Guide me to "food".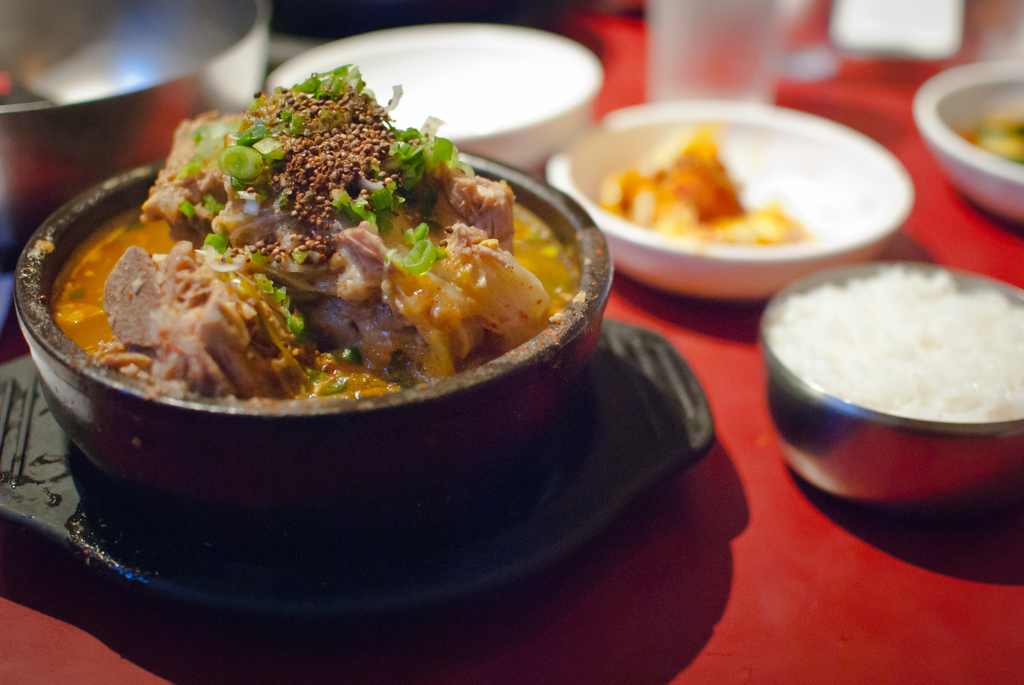
Guidance: bbox(776, 265, 1023, 428).
